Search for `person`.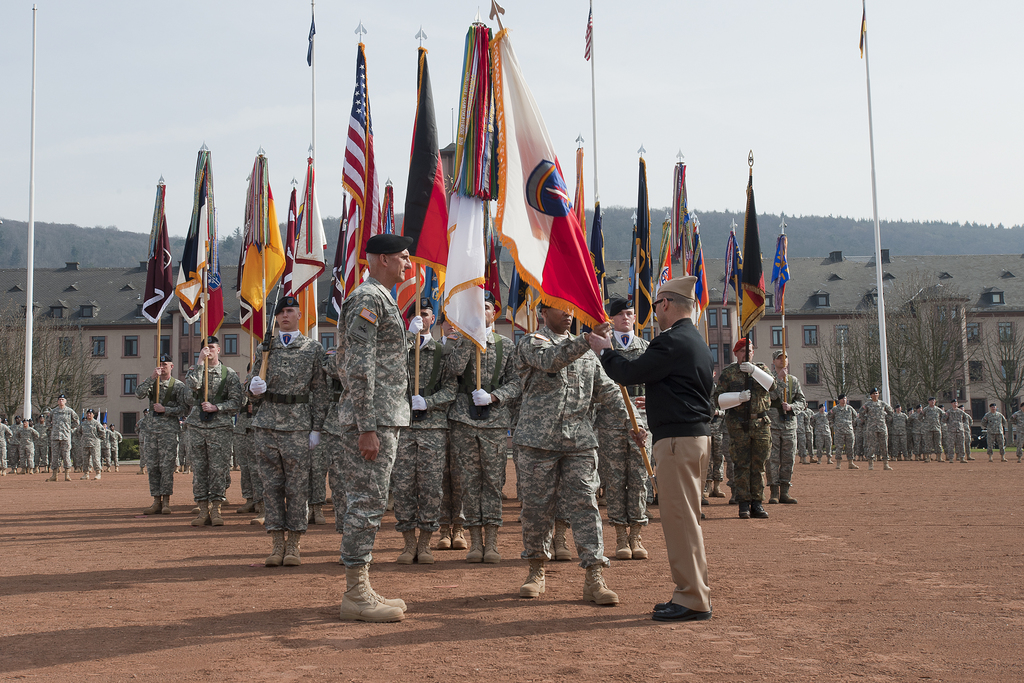
Found at bbox=(11, 413, 52, 468).
